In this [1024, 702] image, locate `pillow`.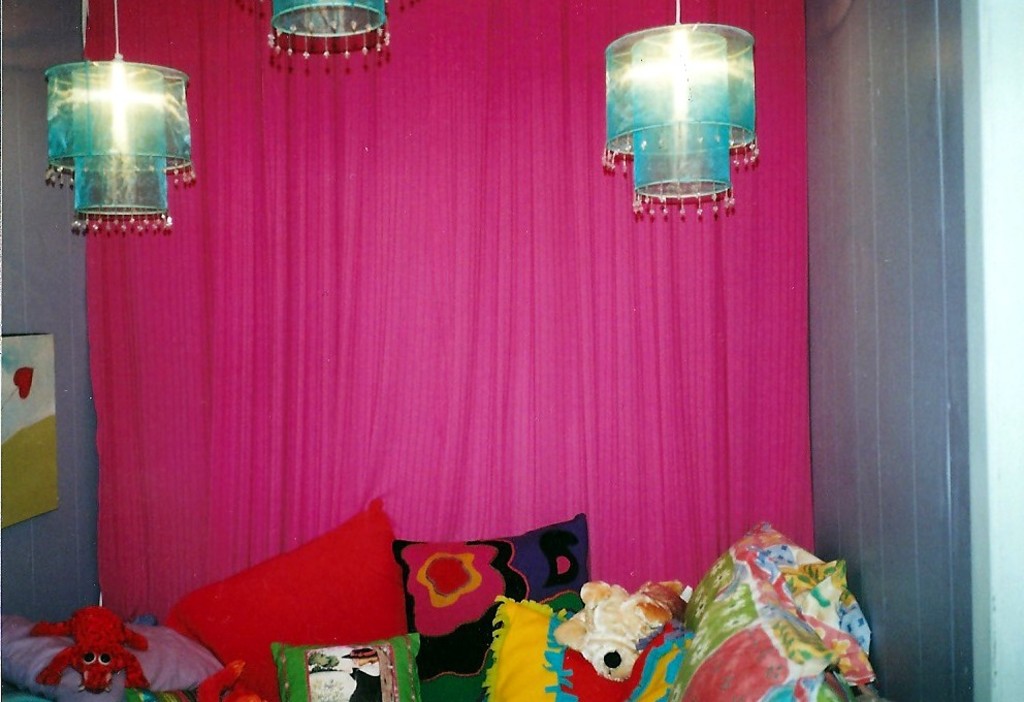
Bounding box: BBox(393, 517, 590, 701).
